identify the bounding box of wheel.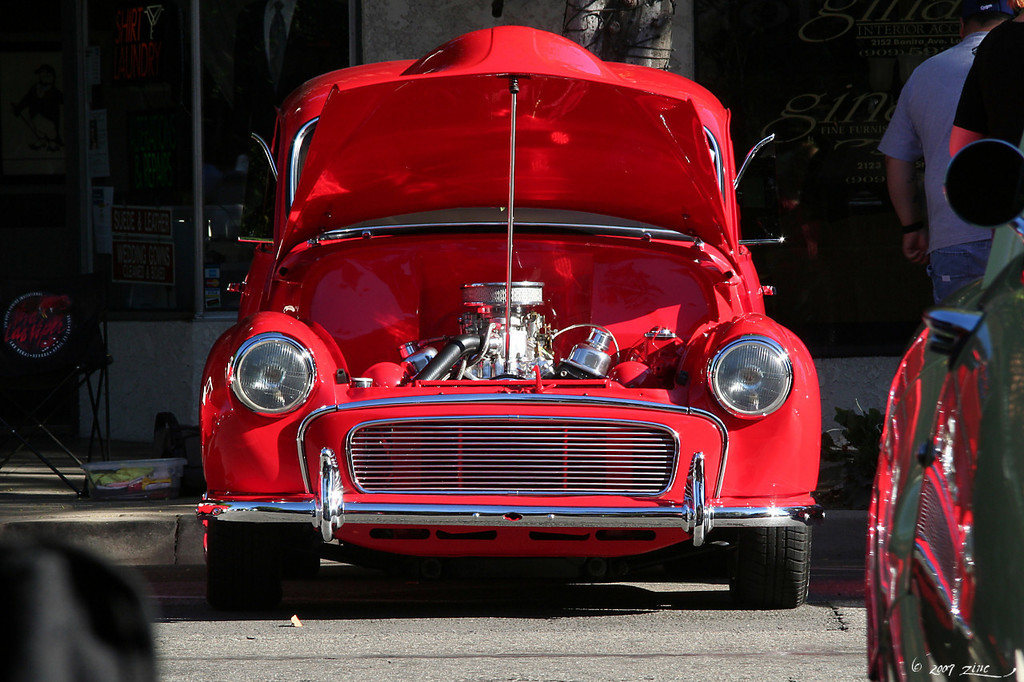
<bbox>202, 524, 298, 608</bbox>.
